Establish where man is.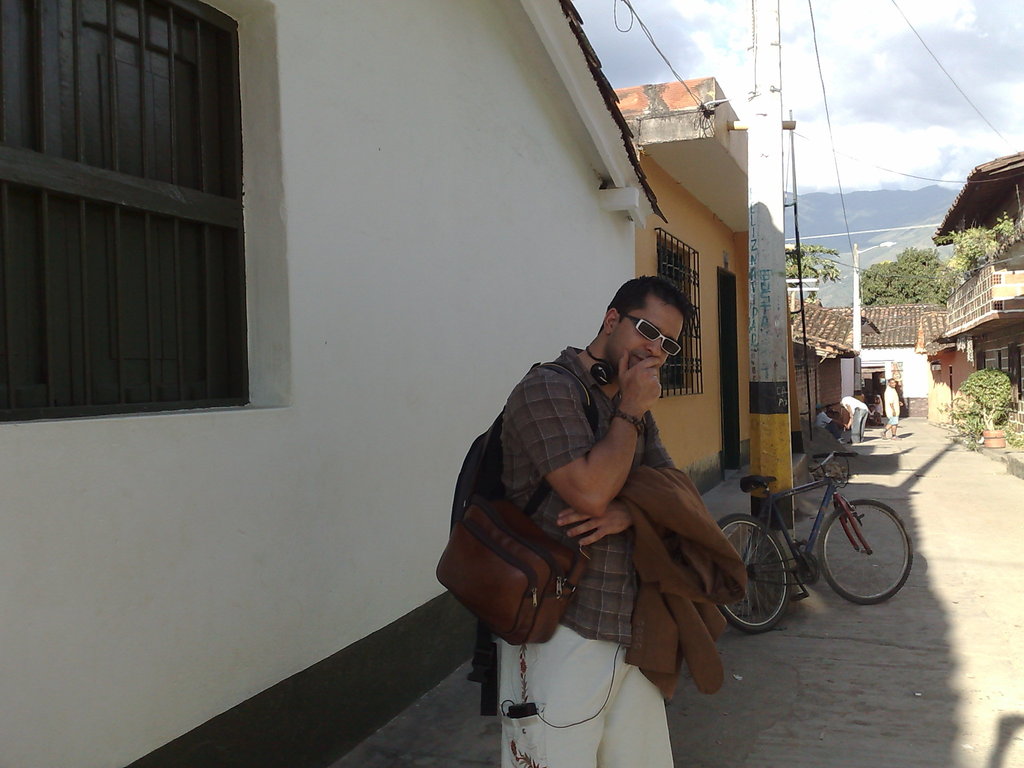
Established at crop(493, 278, 694, 767).
